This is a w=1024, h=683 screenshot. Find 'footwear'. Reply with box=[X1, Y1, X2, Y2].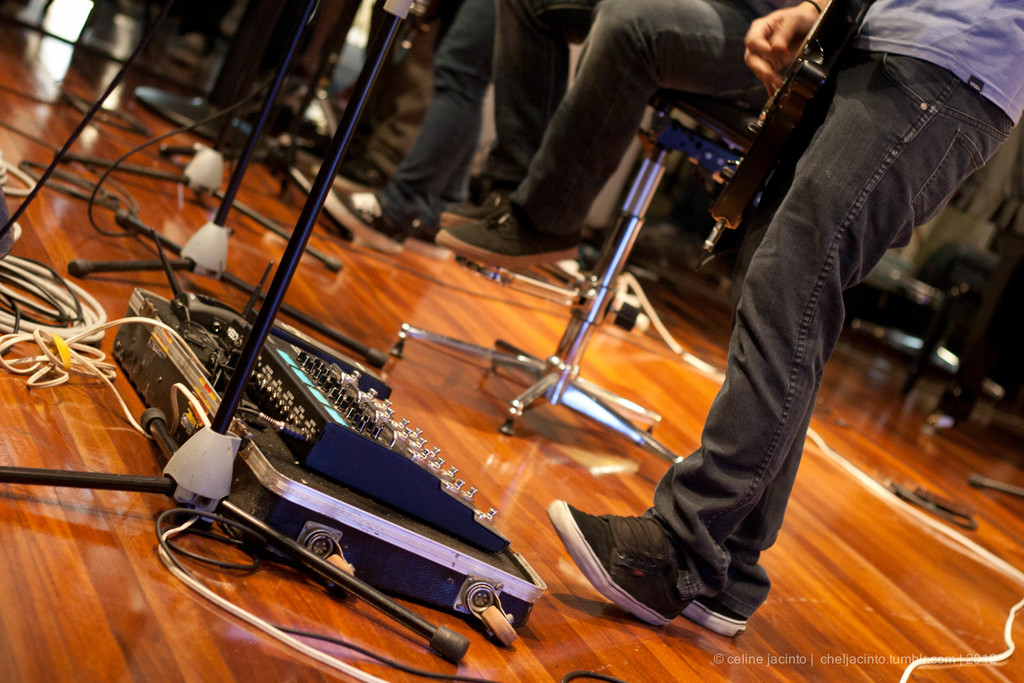
box=[435, 201, 580, 272].
